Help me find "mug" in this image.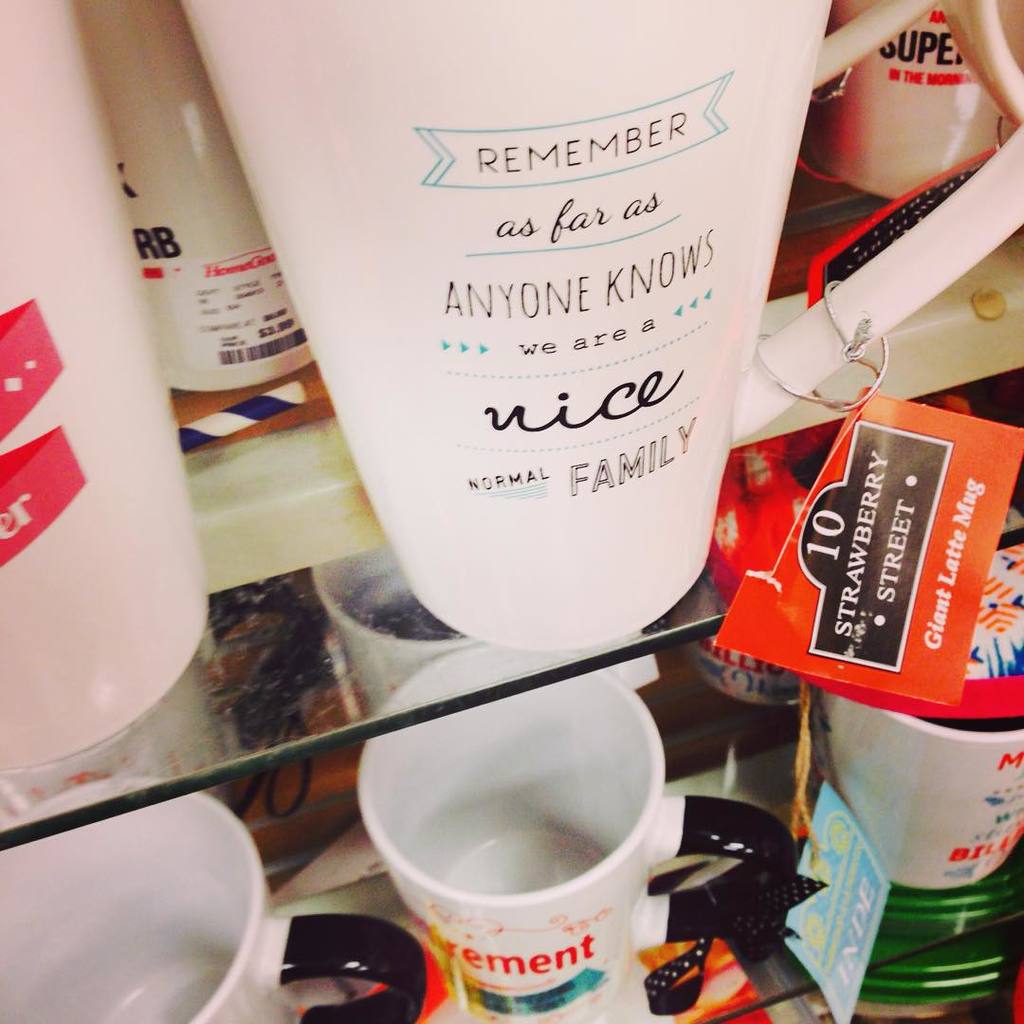
Found it: 357/648/798/1001.
